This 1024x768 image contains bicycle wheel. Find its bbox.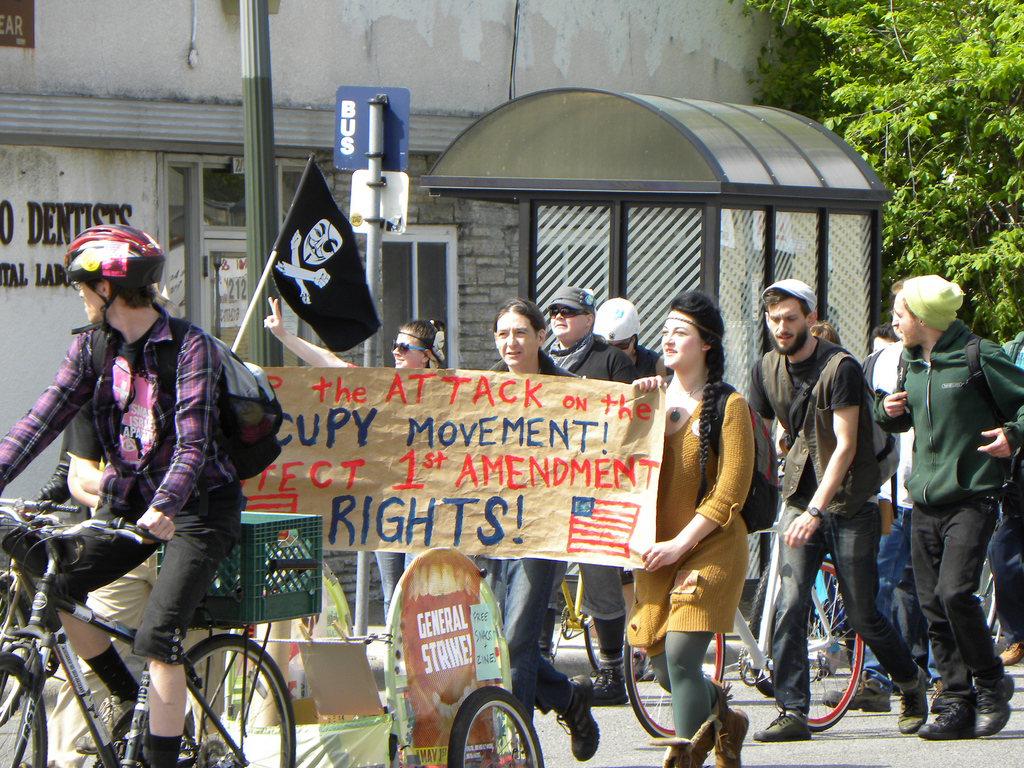
{"x1": 620, "y1": 607, "x2": 726, "y2": 742}.
